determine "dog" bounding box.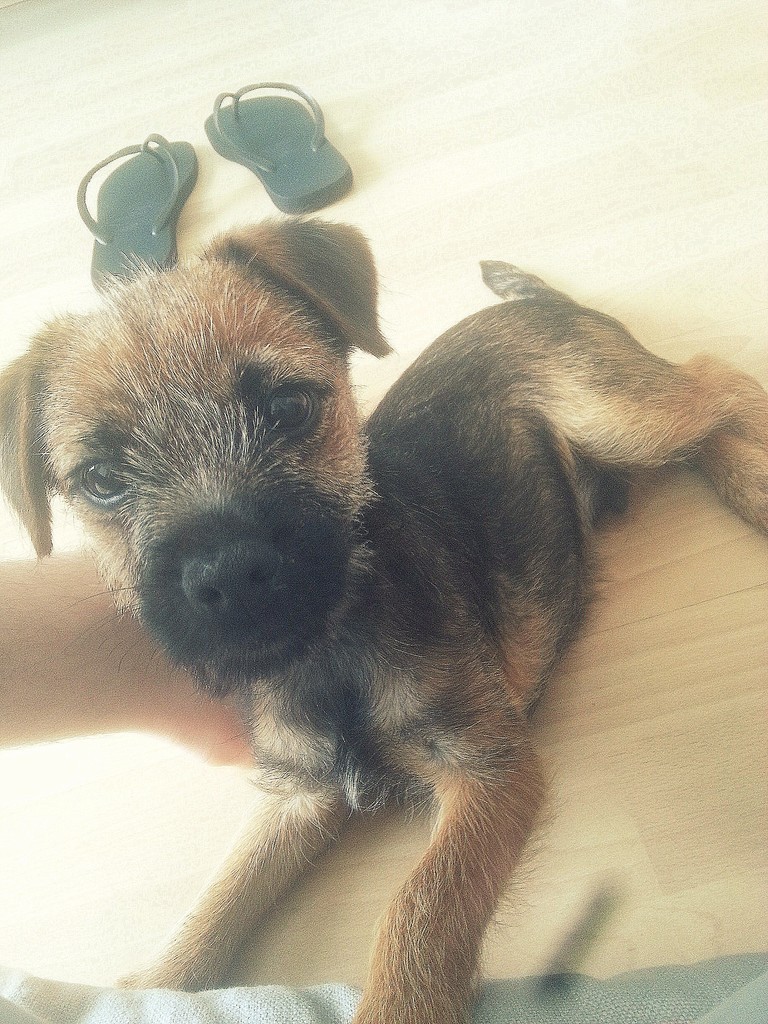
Determined: 0,211,767,1023.
